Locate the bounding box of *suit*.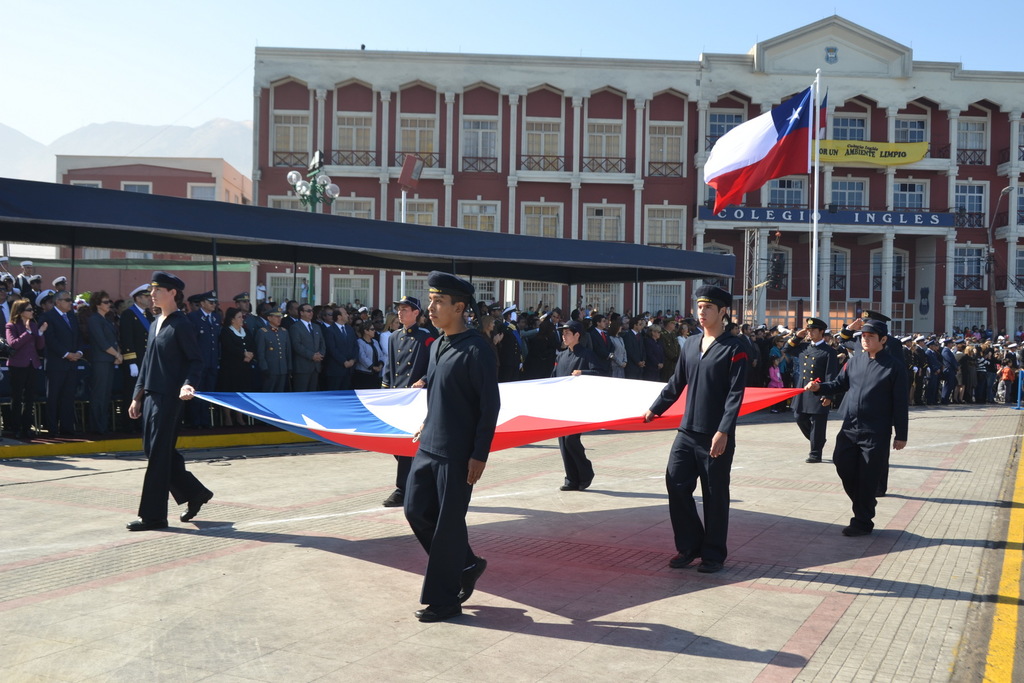
Bounding box: l=5, t=317, r=45, b=429.
